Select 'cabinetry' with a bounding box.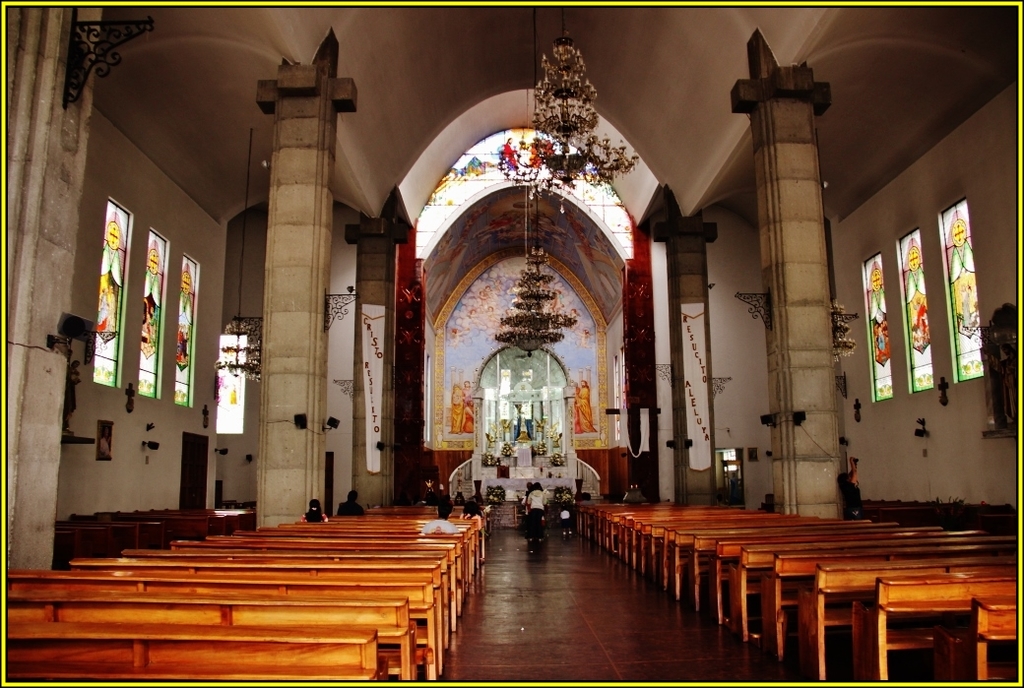
(746,536,1018,590).
